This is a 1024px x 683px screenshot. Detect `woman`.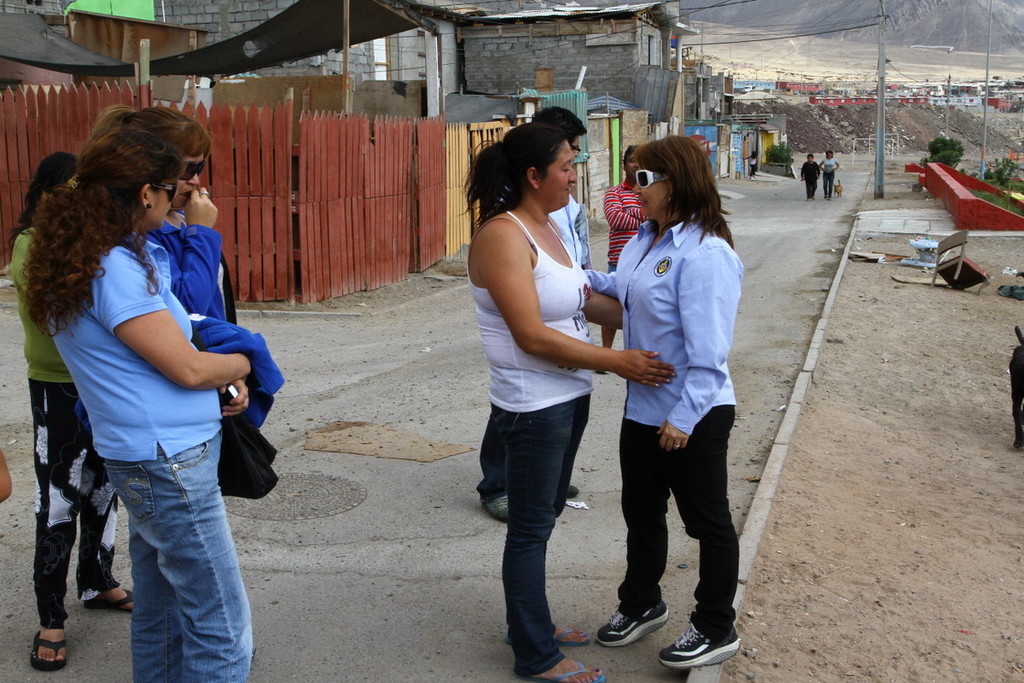
box=[819, 149, 841, 197].
